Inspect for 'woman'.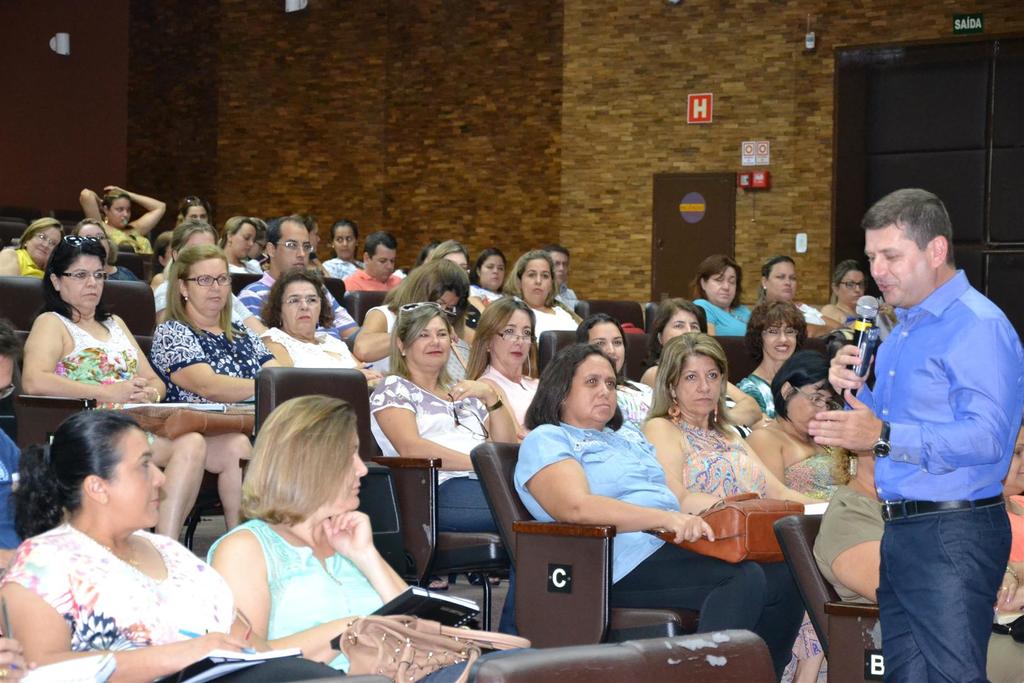
Inspection: (823,255,871,322).
